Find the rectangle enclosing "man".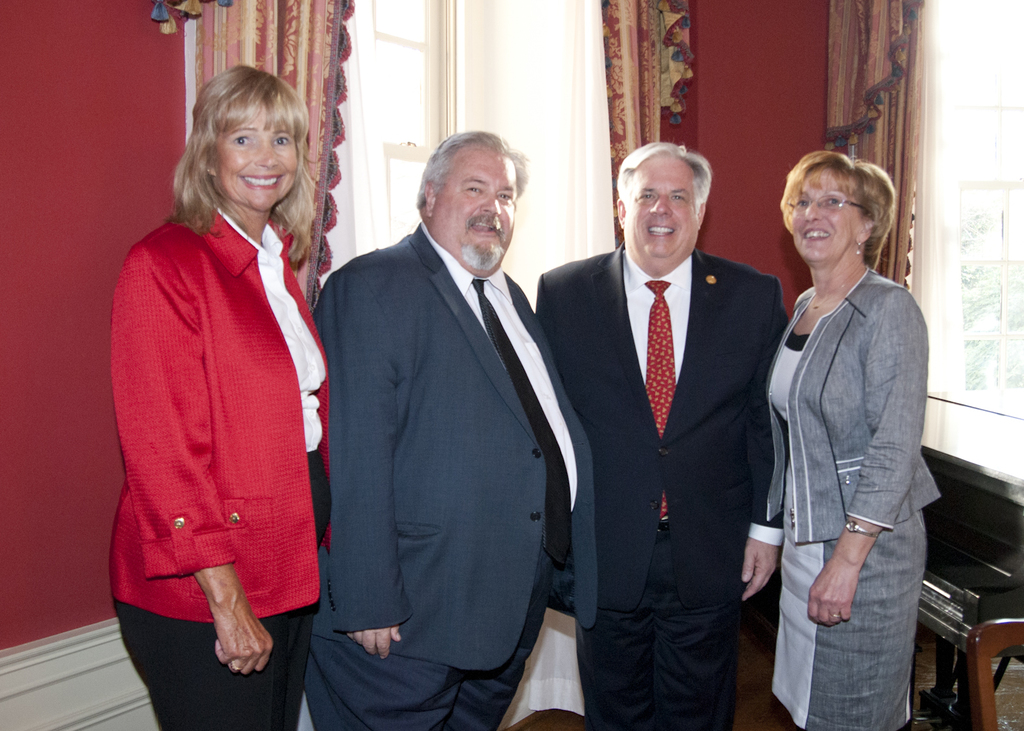
detection(536, 141, 794, 730).
